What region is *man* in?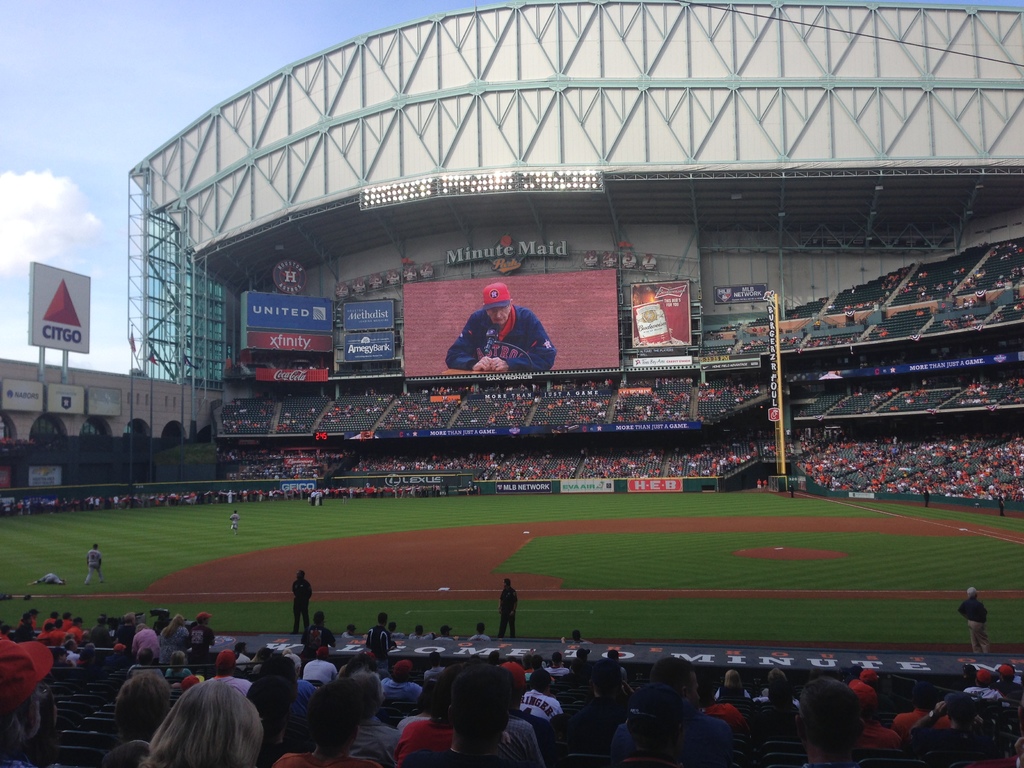
(left=189, top=611, right=214, bottom=667).
